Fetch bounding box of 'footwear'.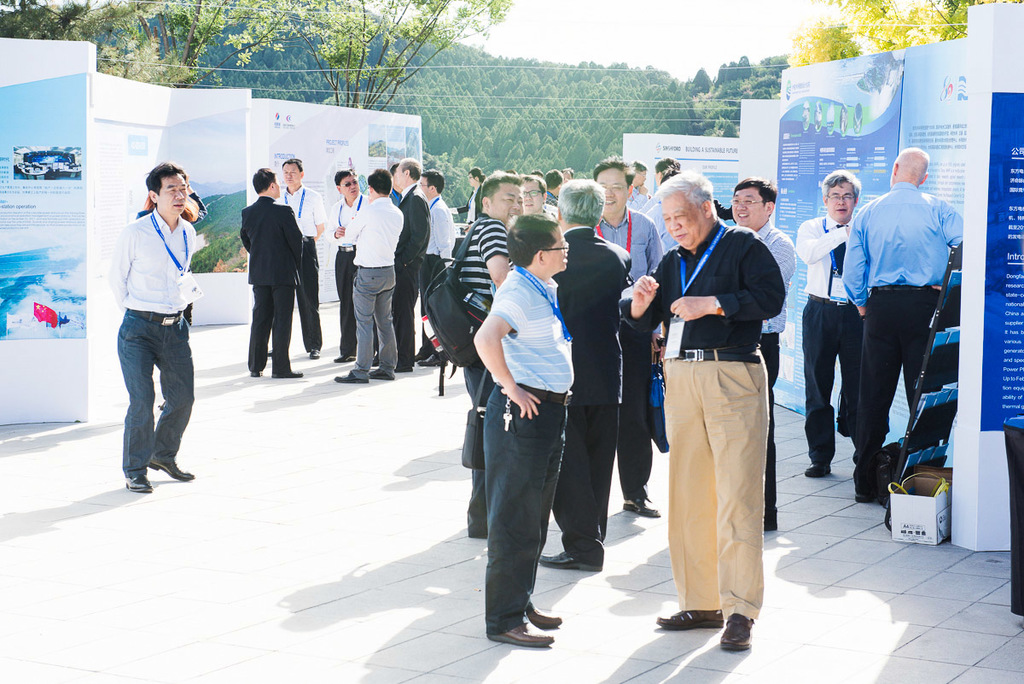
Bbox: <box>324,351,358,363</box>.
